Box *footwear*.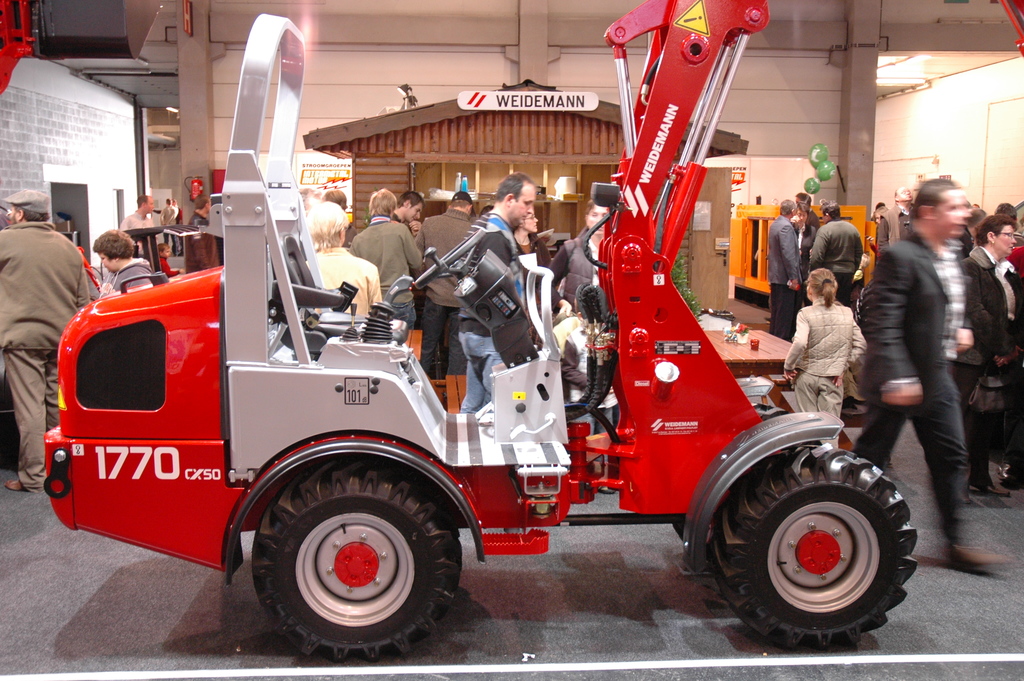
959:490:971:504.
